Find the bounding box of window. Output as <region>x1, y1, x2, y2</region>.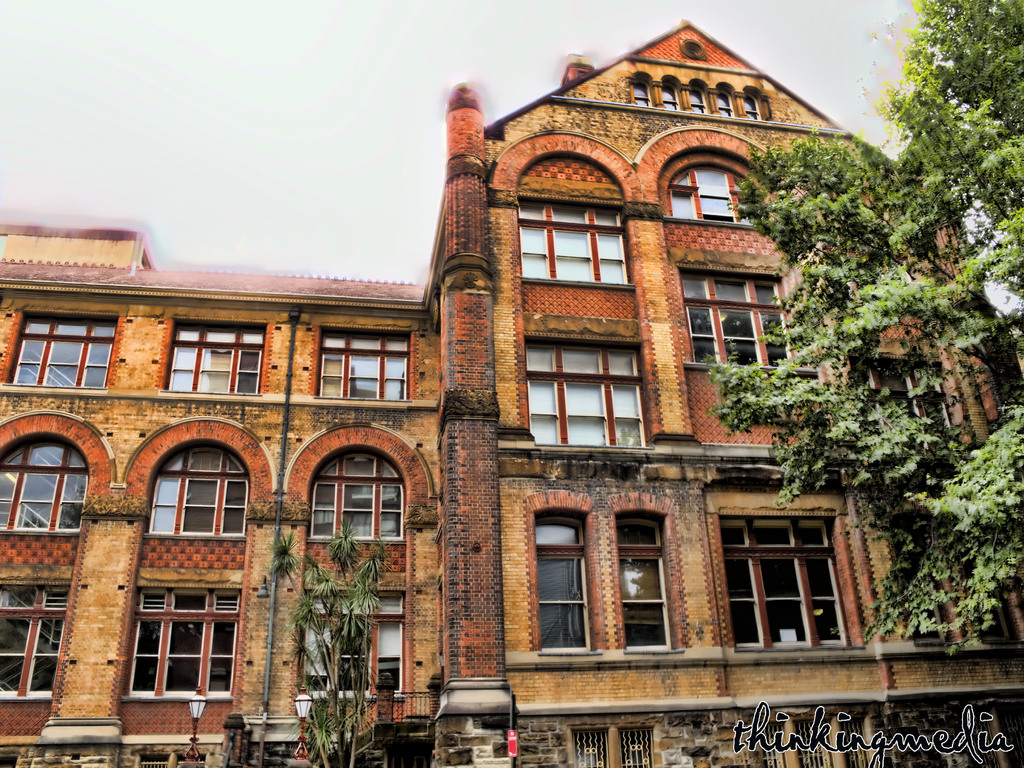
<region>687, 76, 717, 117</region>.
